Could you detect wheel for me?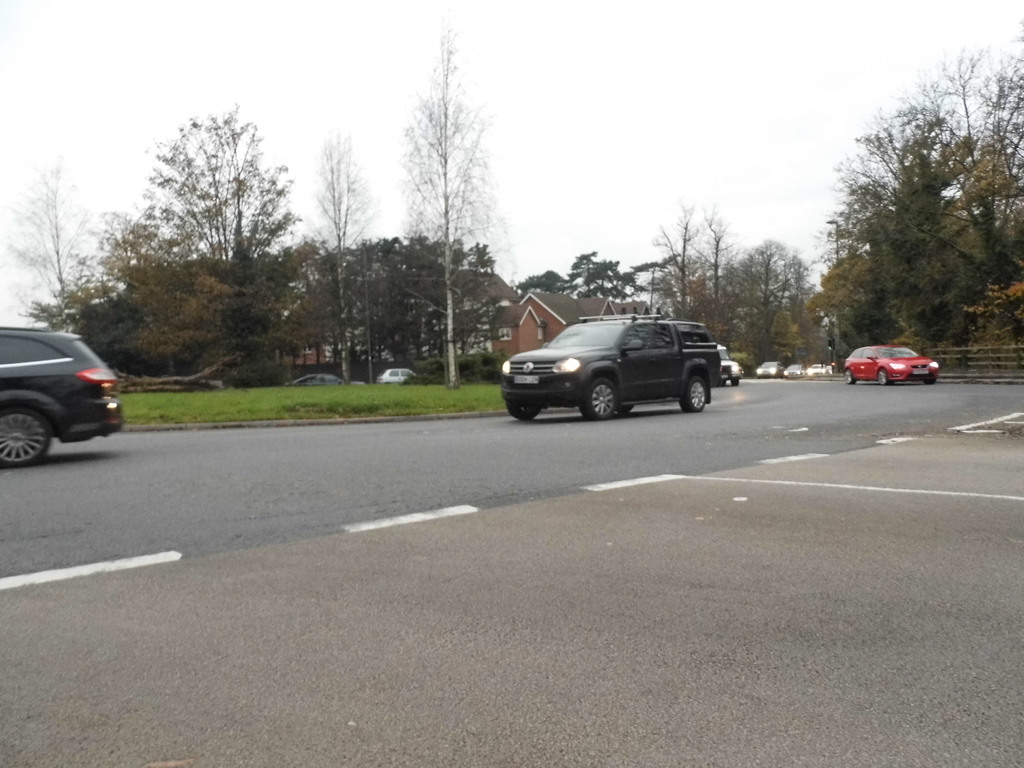
Detection result: 877 368 890 387.
